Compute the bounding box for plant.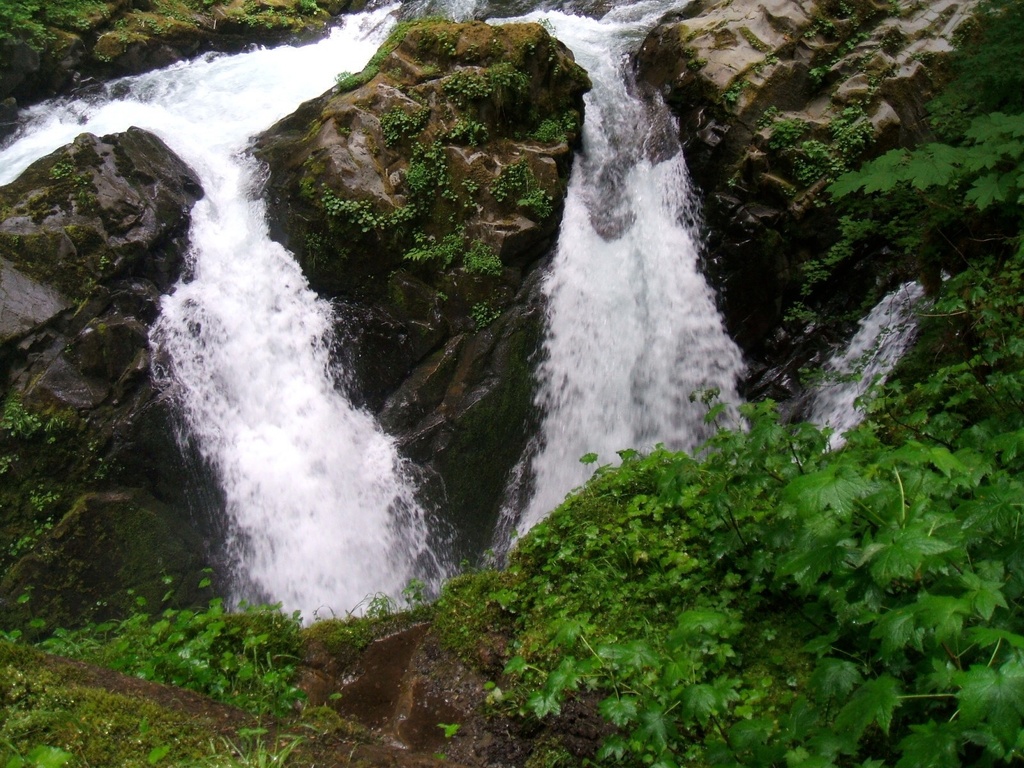
bbox=(234, 0, 319, 40).
